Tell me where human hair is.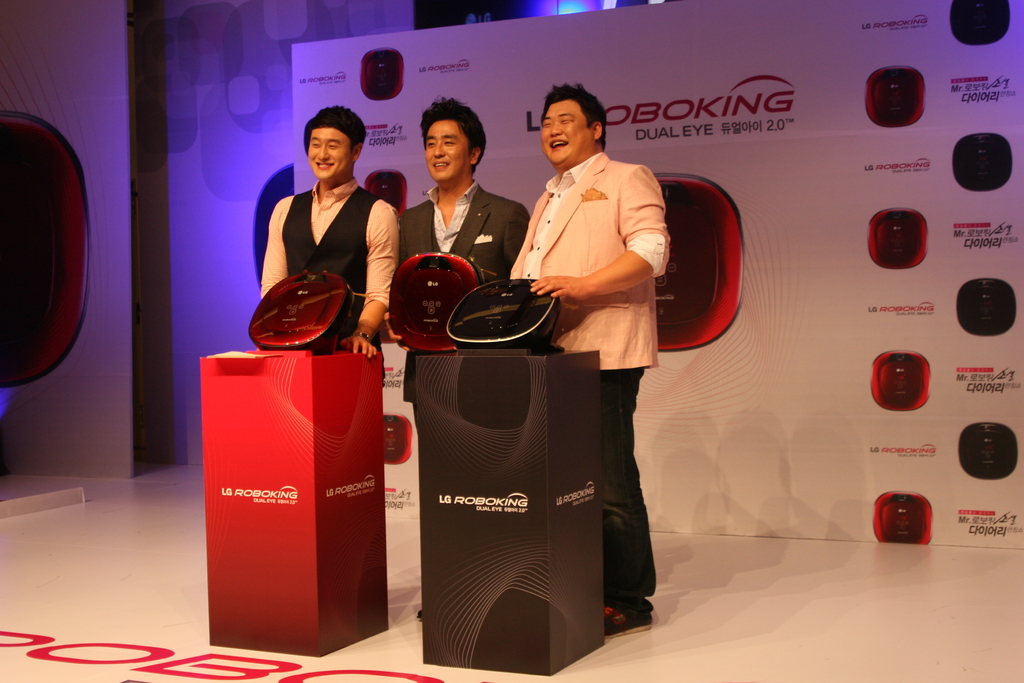
human hair is at pyautogui.locateOnScreen(306, 106, 366, 152).
